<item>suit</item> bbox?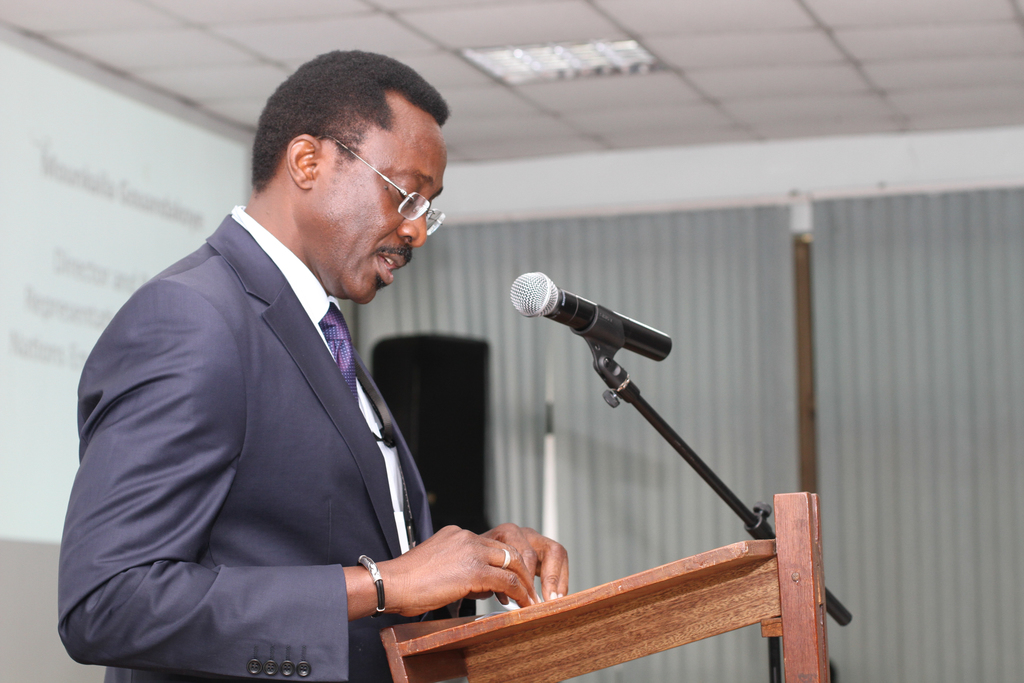
crop(68, 133, 498, 675)
